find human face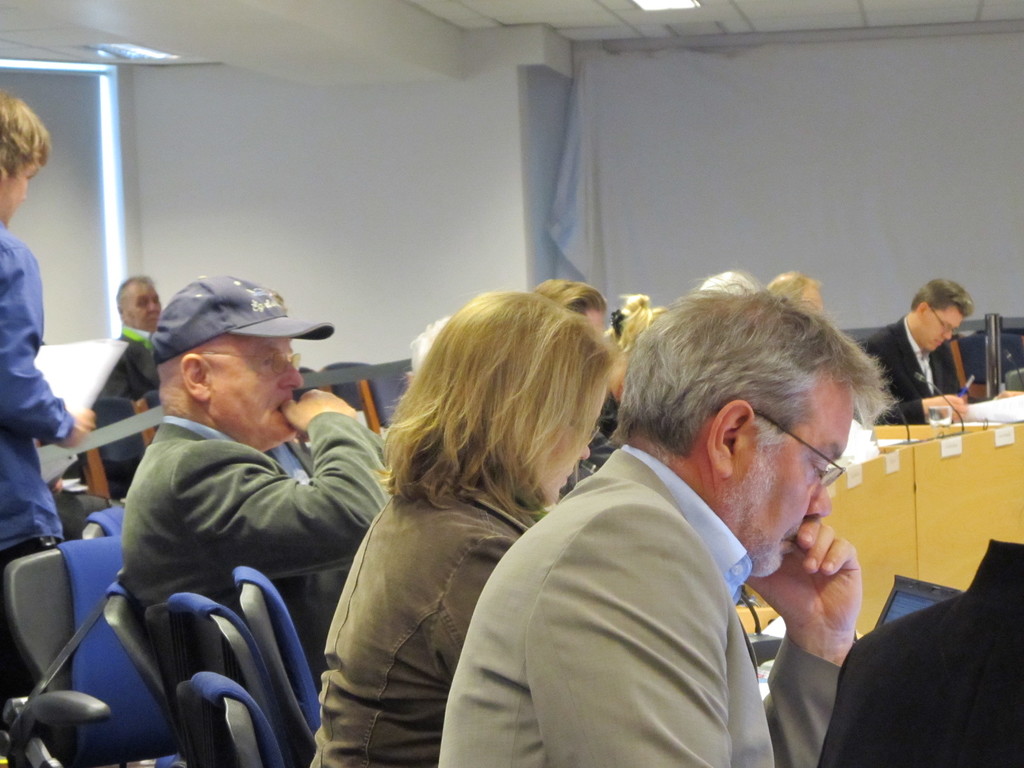
{"x1": 121, "y1": 281, "x2": 164, "y2": 330}
